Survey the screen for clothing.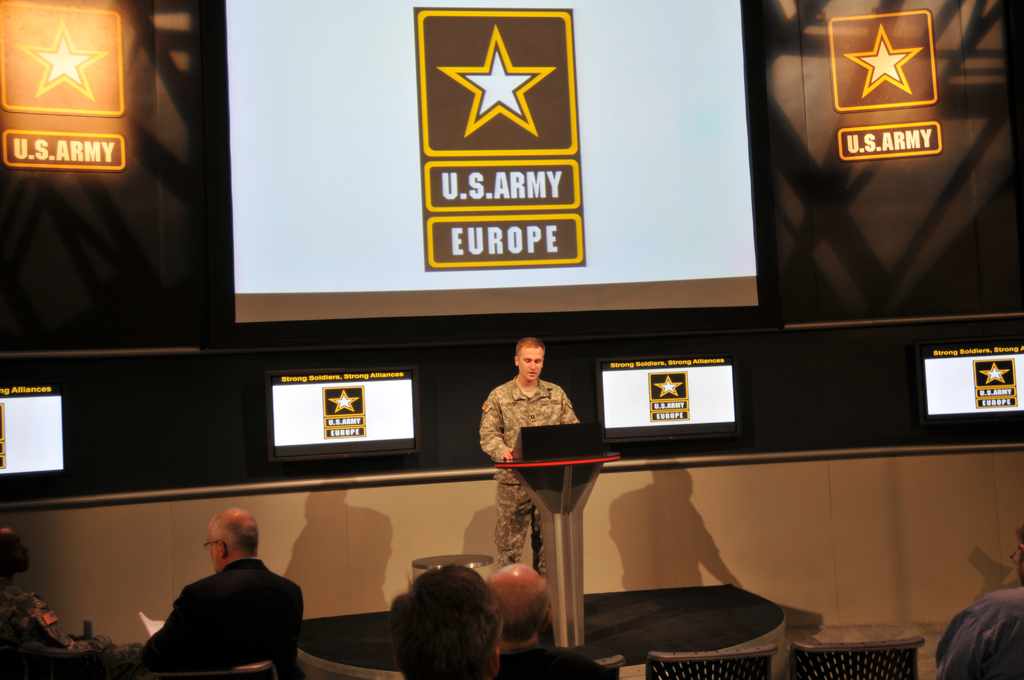
Survey found: box(148, 548, 303, 668).
